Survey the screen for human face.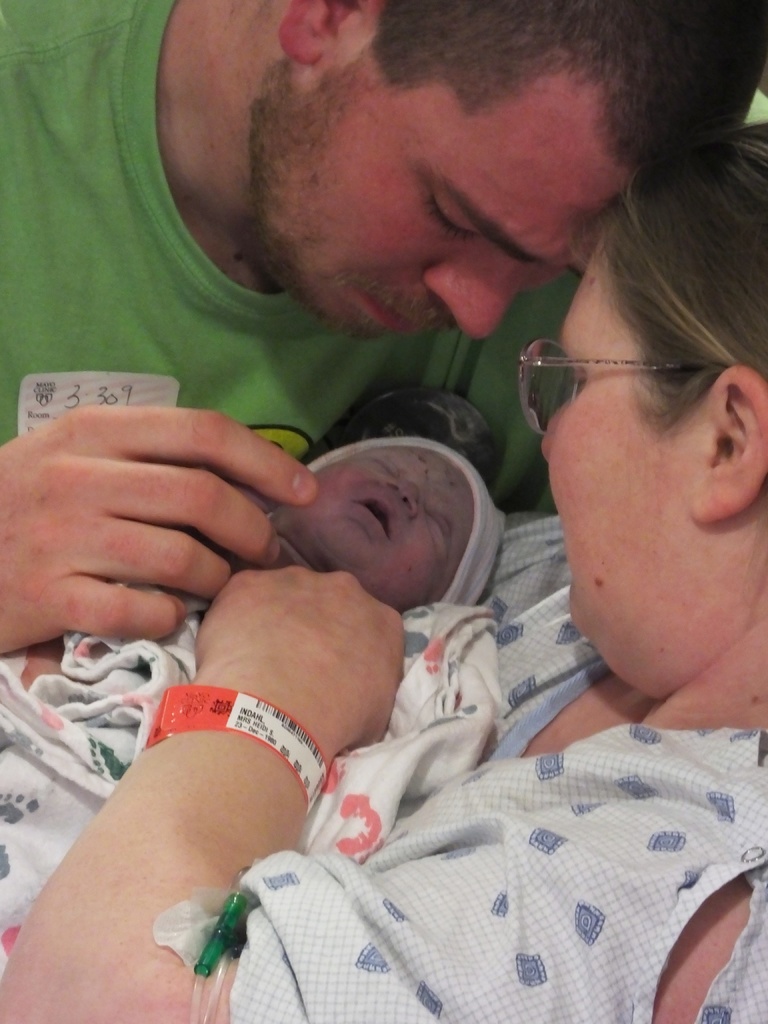
Survey found: {"left": 262, "top": 73, "right": 637, "bottom": 342}.
